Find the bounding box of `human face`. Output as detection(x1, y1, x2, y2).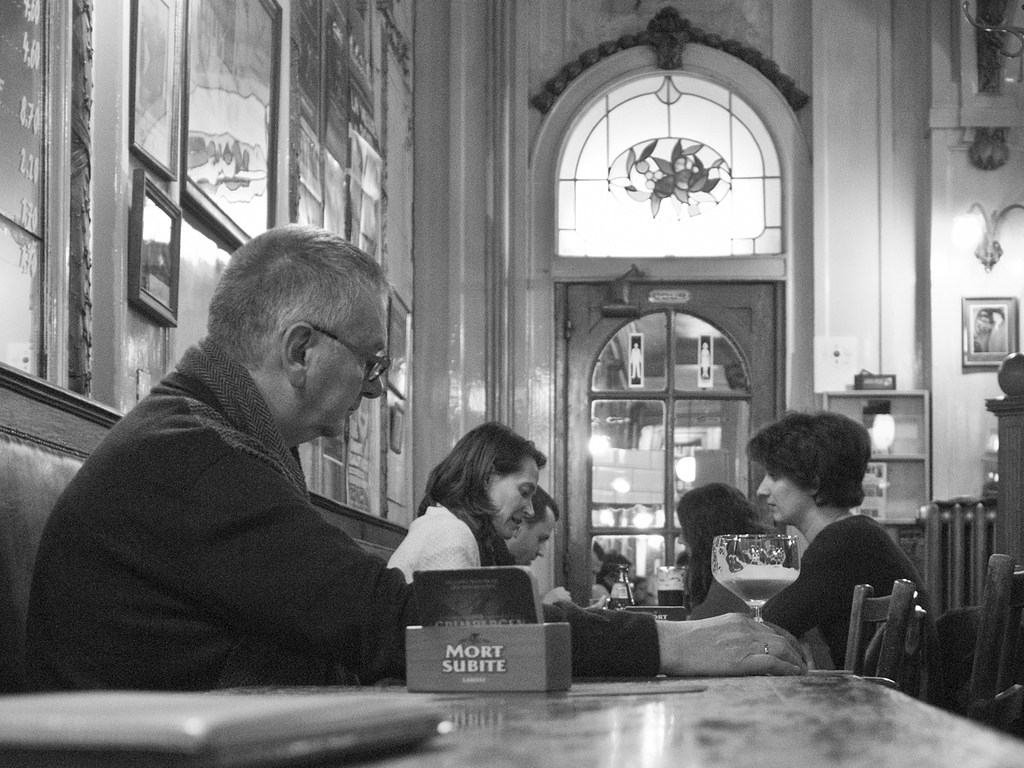
detection(308, 290, 391, 437).
